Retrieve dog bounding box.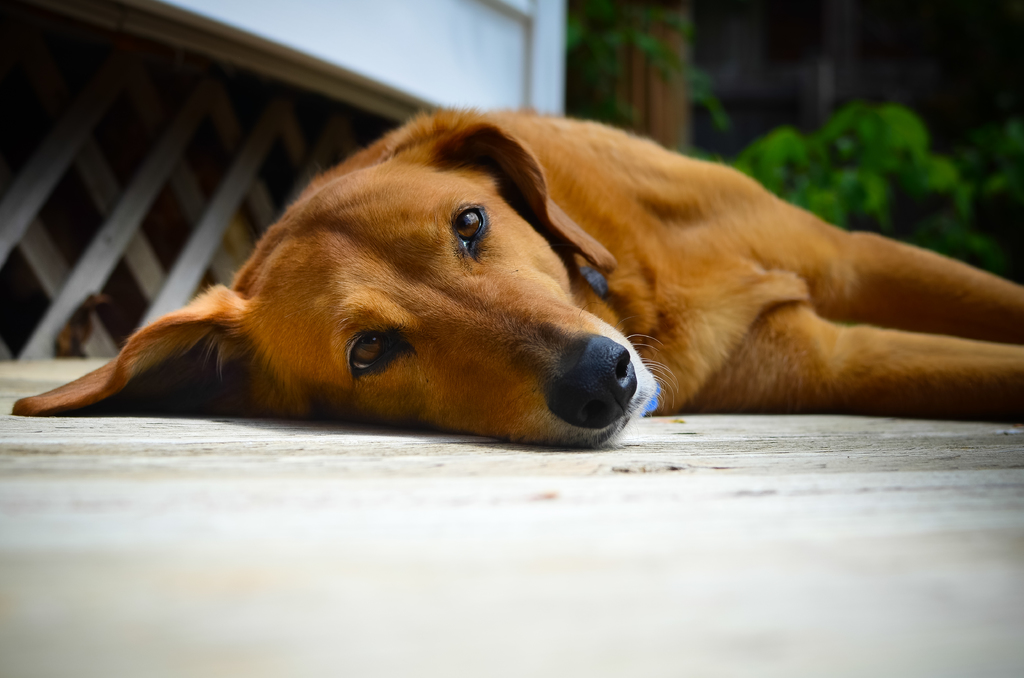
Bounding box: region(9, 106, 1023, 446).
